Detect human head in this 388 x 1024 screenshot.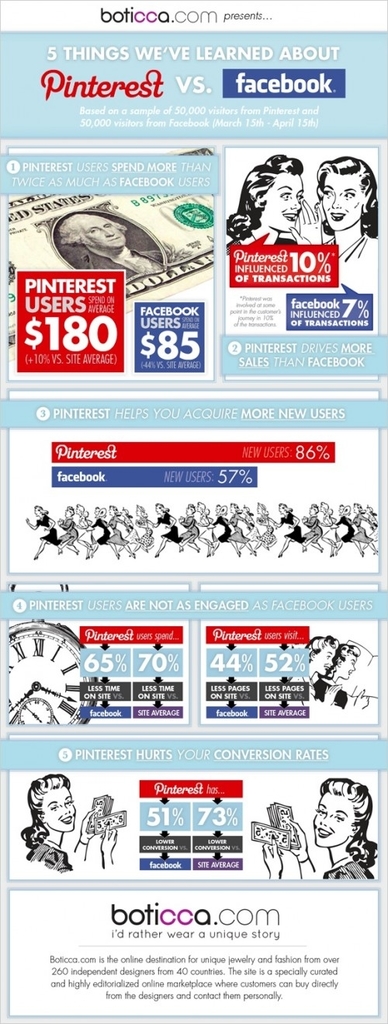
Detection: {"x1": 311, "y1": 138, "x2": 384, "y2": 246}.
